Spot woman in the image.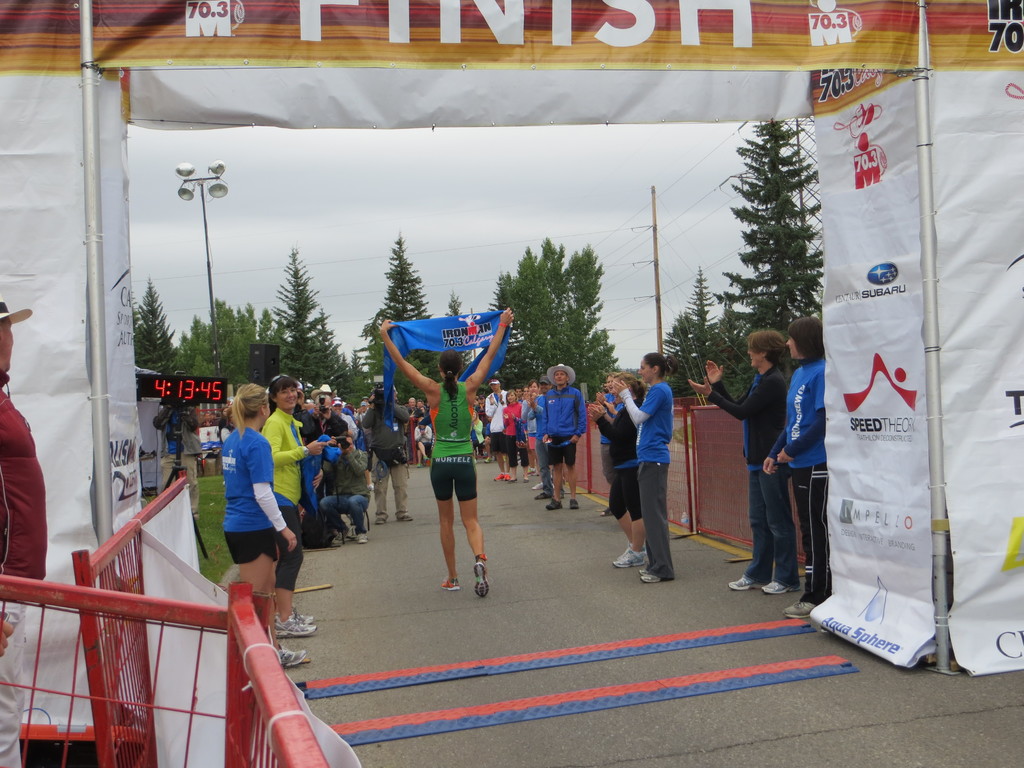
woman found at [left=502, top=388, right=522, bottom=481].
